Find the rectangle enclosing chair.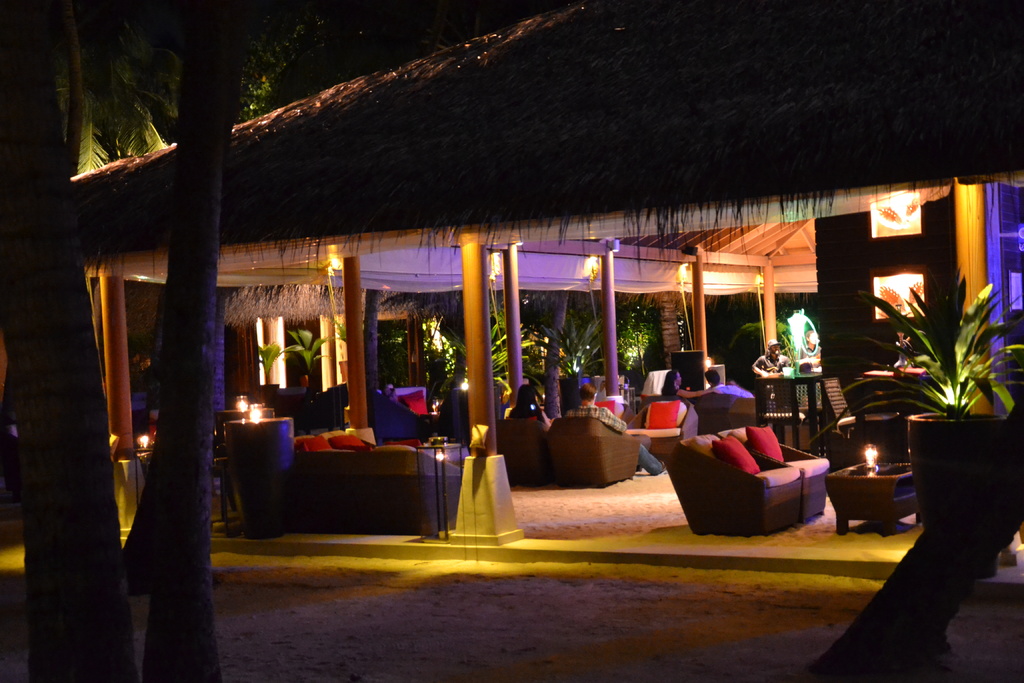
716:423:831:527.
